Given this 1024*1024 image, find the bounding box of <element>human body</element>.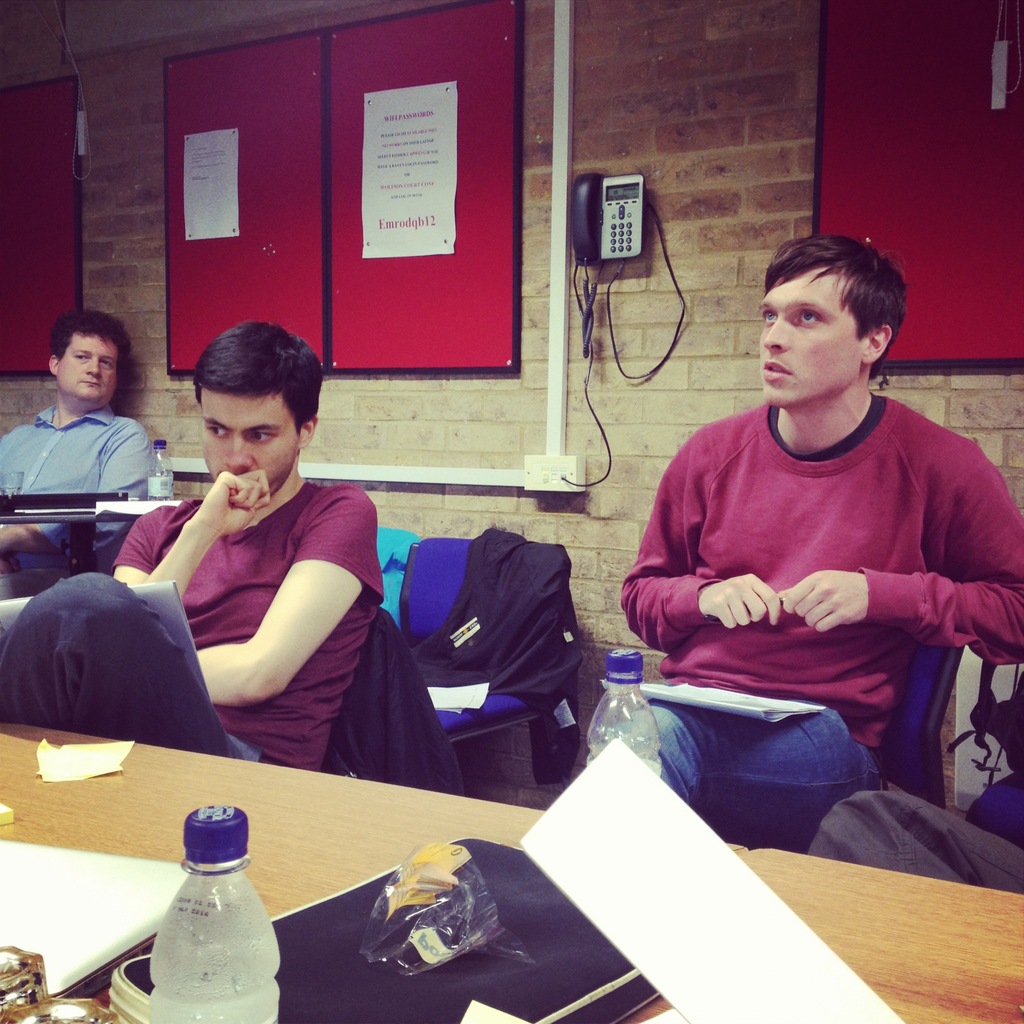
0:463:390:769.
